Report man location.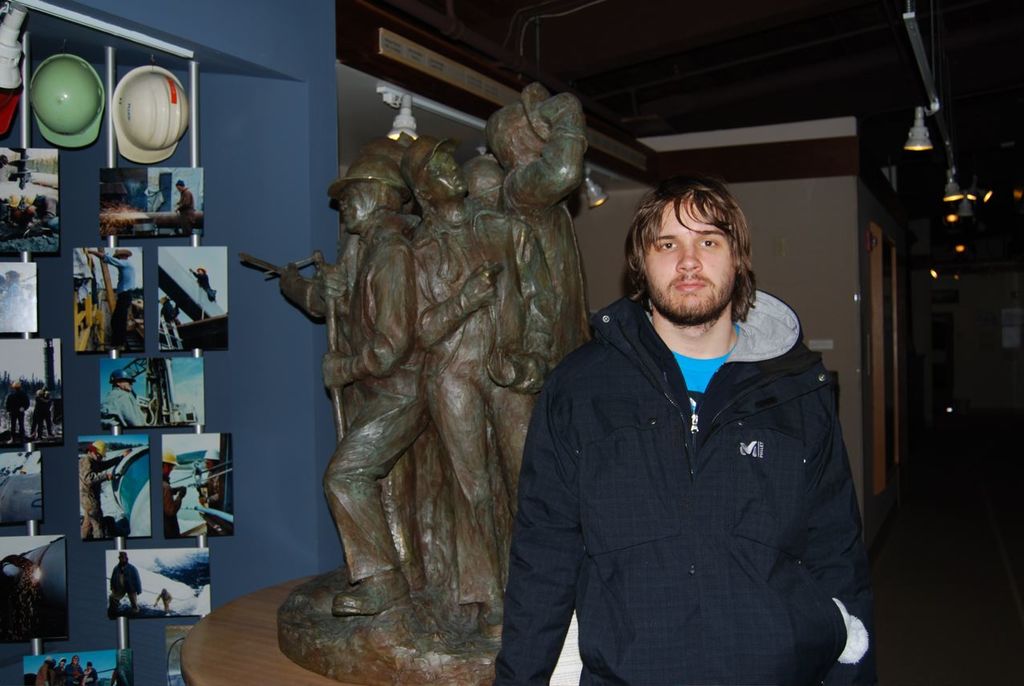
Report: pyautogui.locateOnScreen(6, 382, 27, 441).
